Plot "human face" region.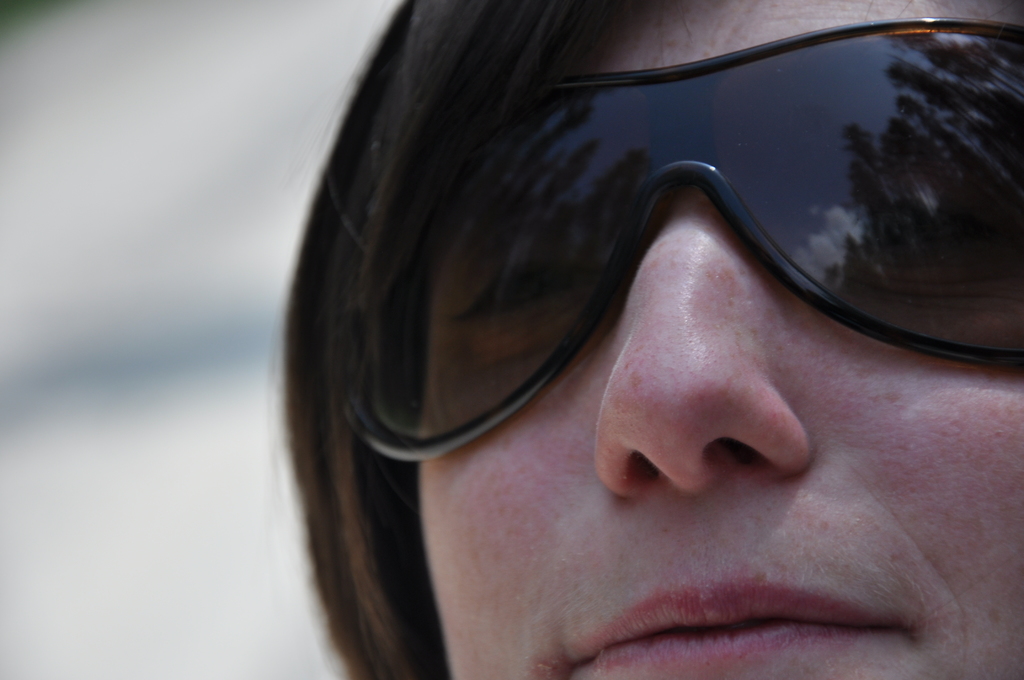
Plotted at 398/0/1023/679.
